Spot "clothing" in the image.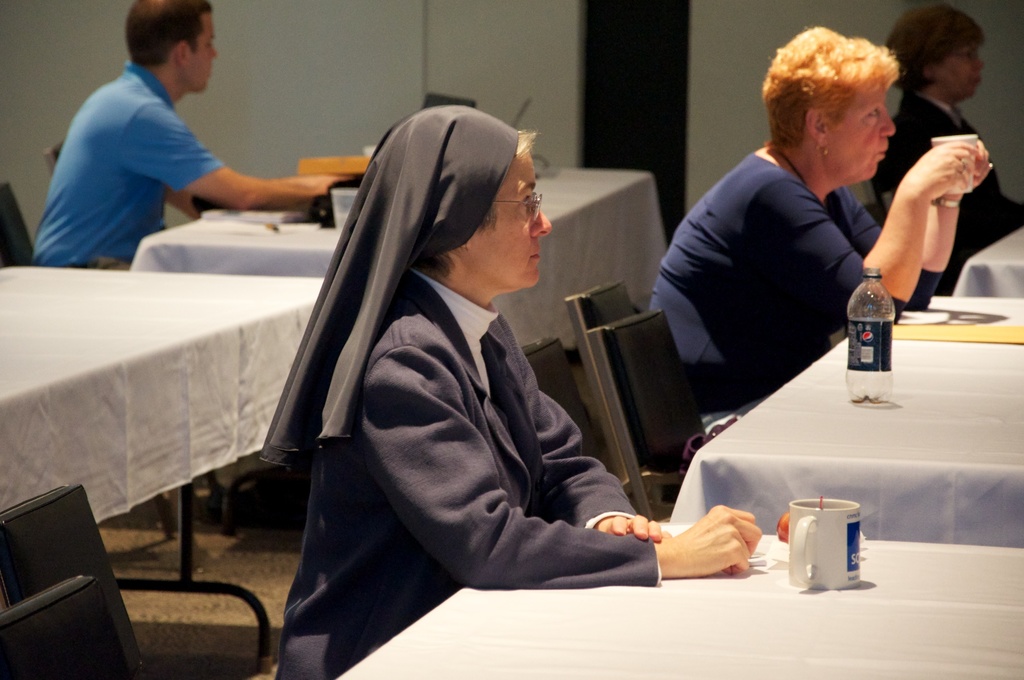
"clothing" found at l=296, t=166, r=678, b=643.
